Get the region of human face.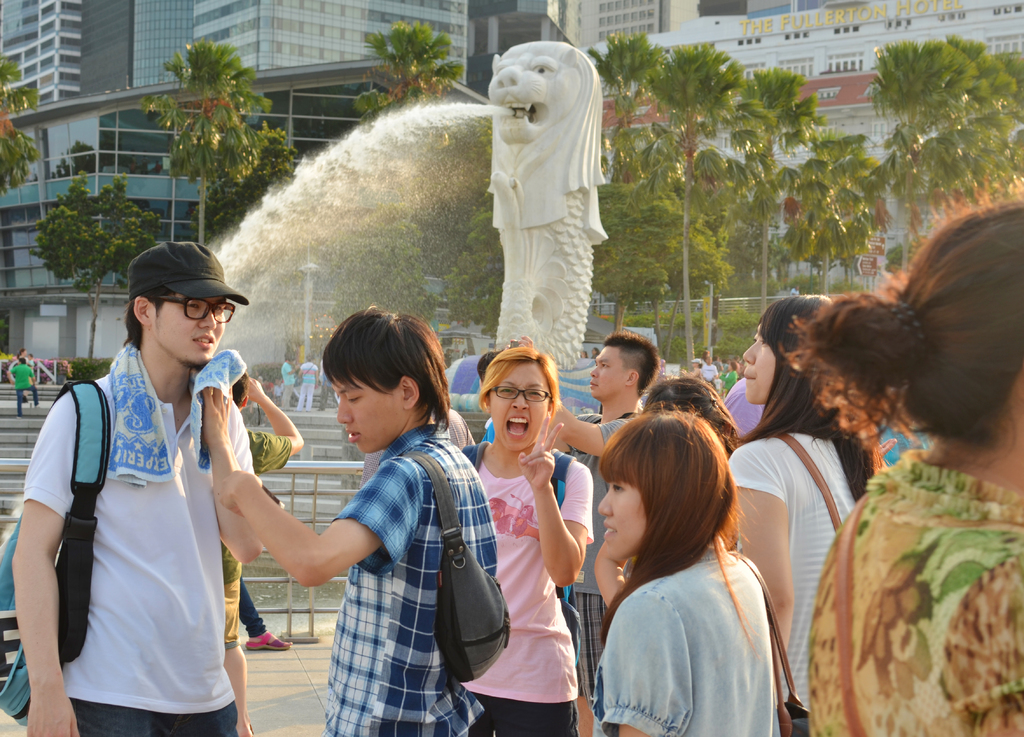
598,460,650,560.
